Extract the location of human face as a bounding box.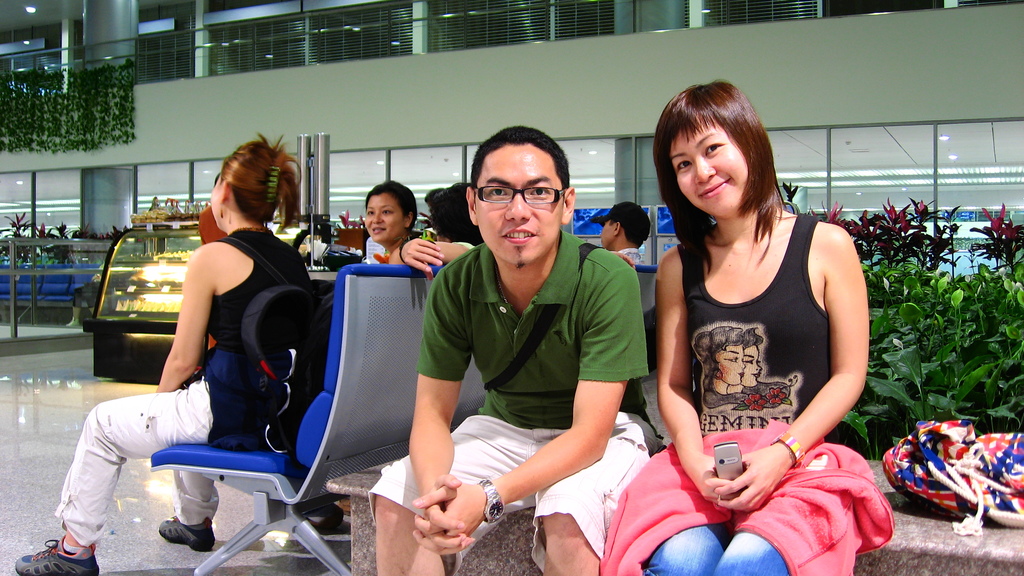
locate(476, 144, 564, 264).
